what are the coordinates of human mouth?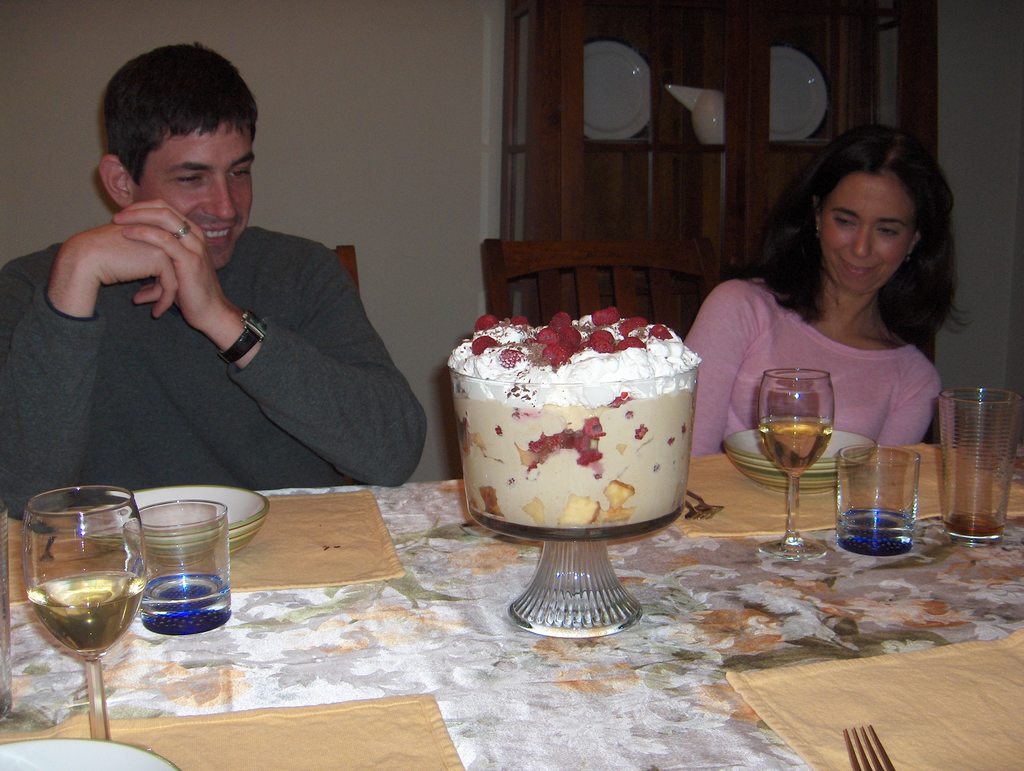
rect(840, 256, 878, 272).
